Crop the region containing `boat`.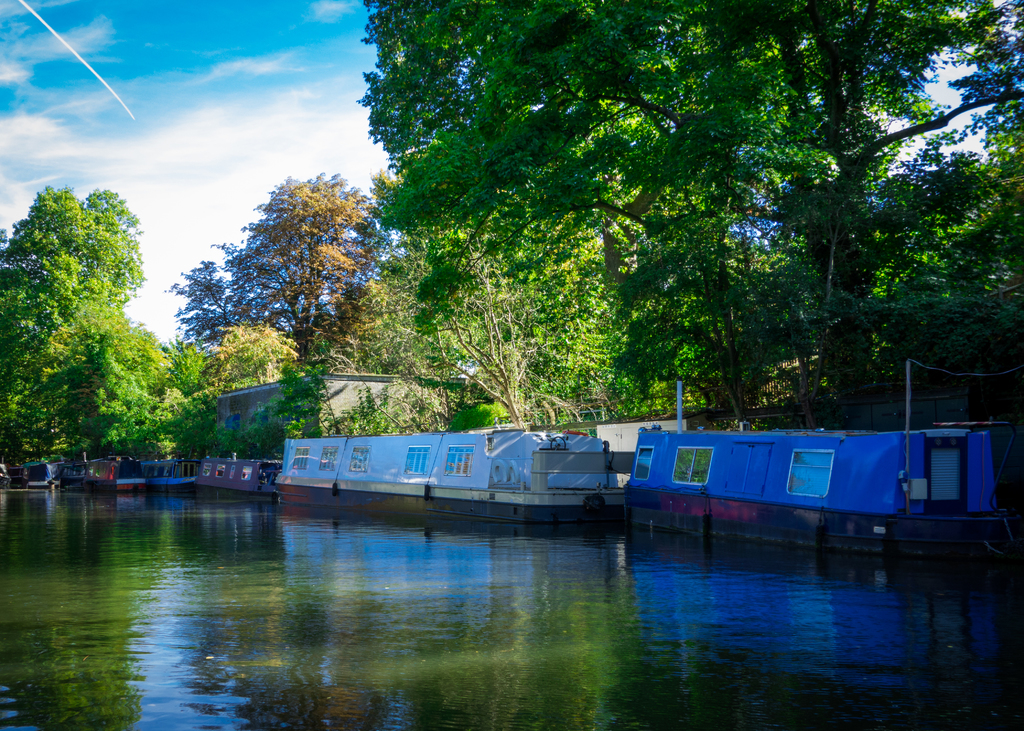
Crop region: [x1=31, y1=462, x2=62, y2=494].
